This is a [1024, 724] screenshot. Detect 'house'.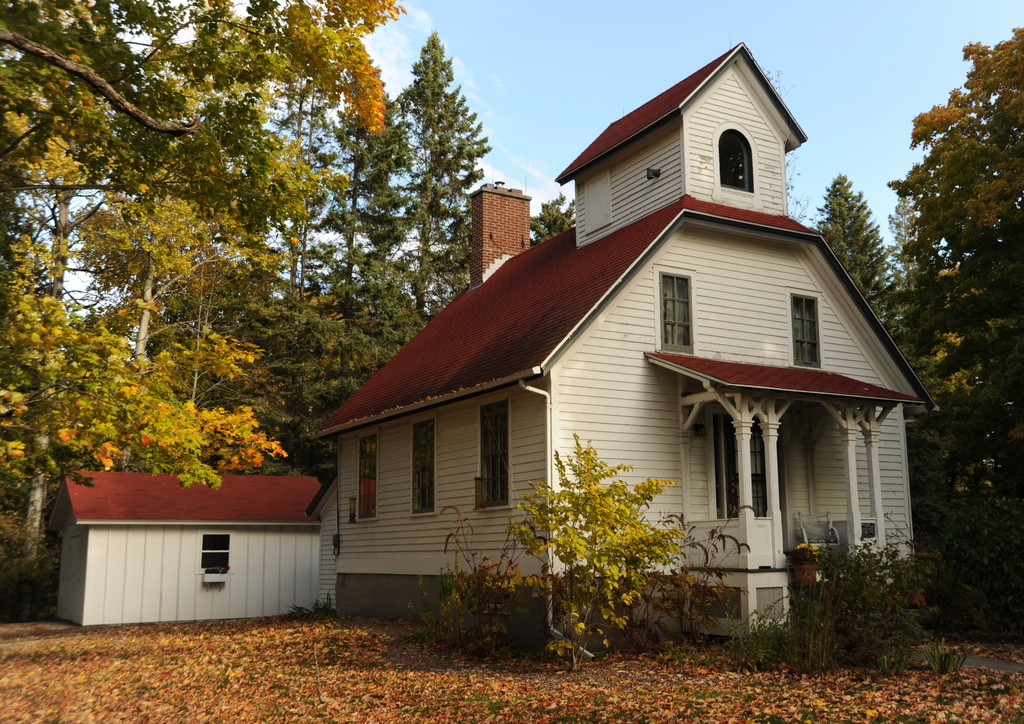
<box>265,59,924,652</box>.
